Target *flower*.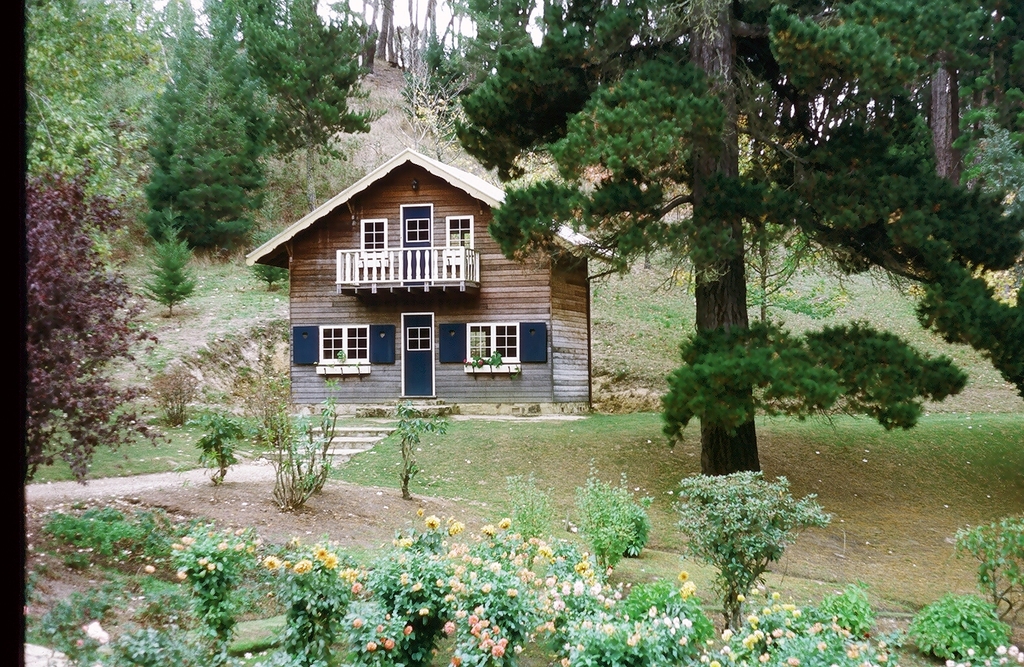
Target region: <region>265, 551, 282, 569</region>.
